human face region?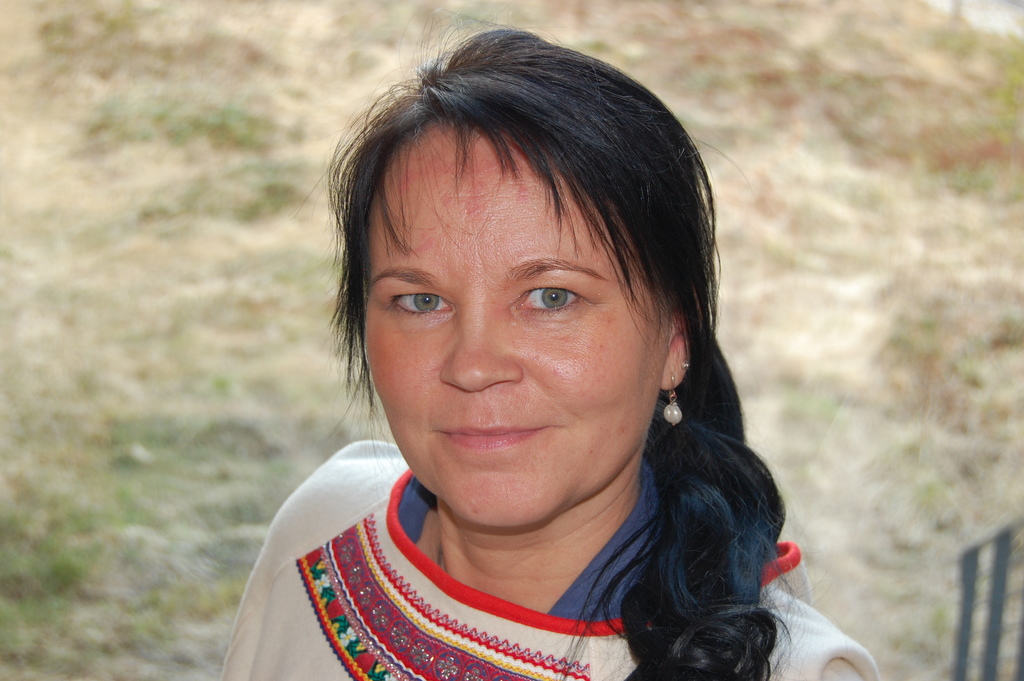
l=349, t=130, r=664, b=527
